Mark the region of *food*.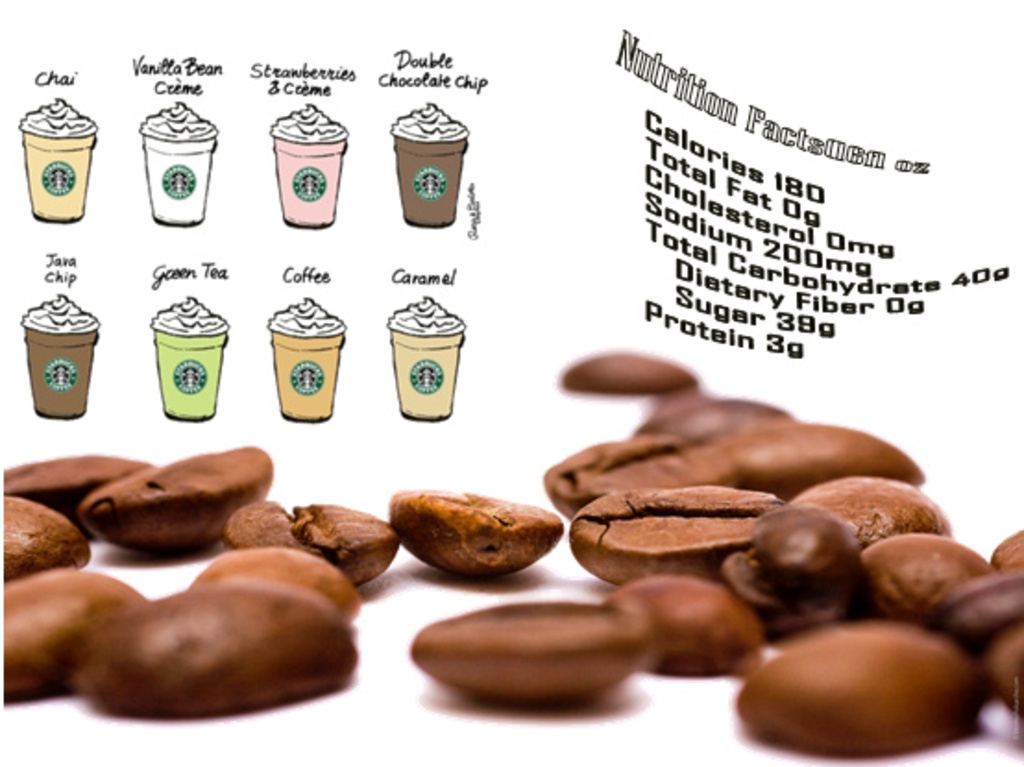
Region: 634,394,791,445.
